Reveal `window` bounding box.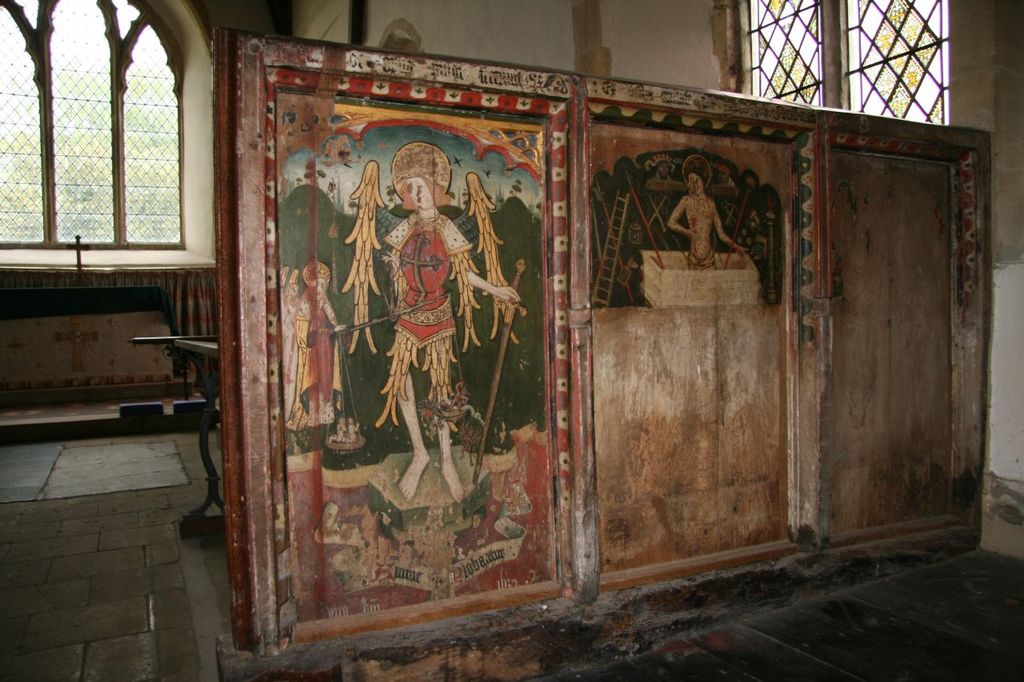
Revealed: l=729, t=0, r=950, b=127.
